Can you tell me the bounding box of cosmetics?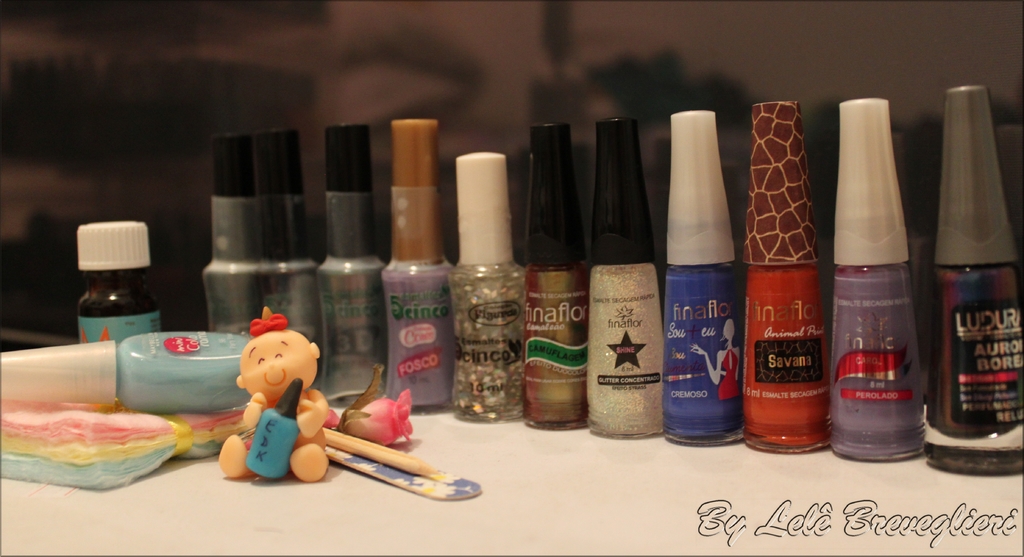
box=[588, 115, 664, 440].
